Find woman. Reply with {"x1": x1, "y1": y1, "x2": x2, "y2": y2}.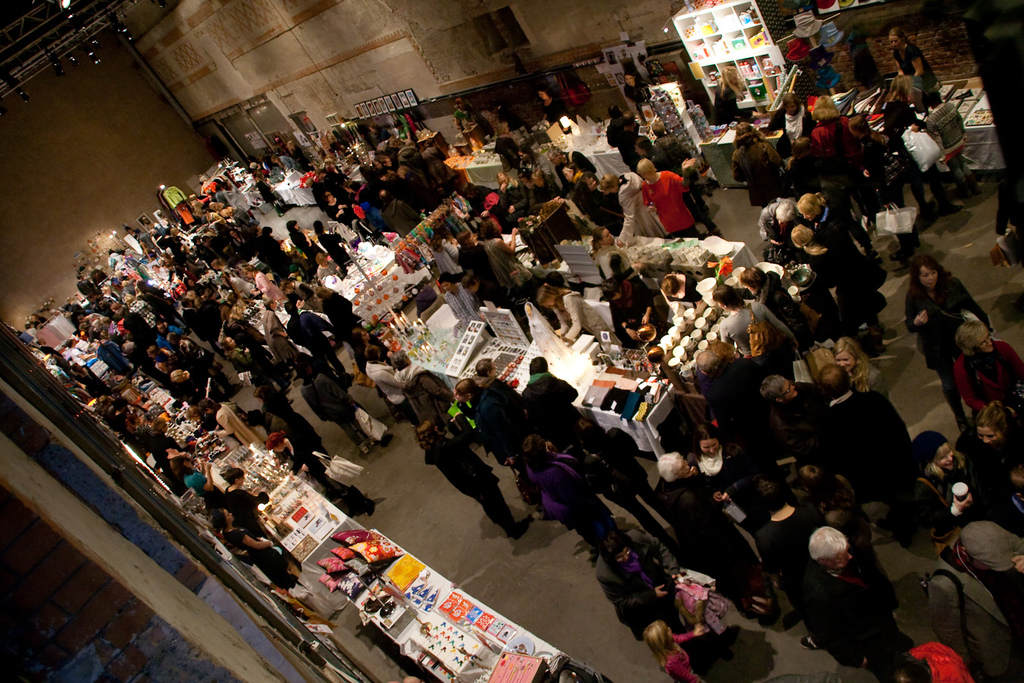
{"x1": 904, "y1": 428, "x2": 979, "y2": 559}.
